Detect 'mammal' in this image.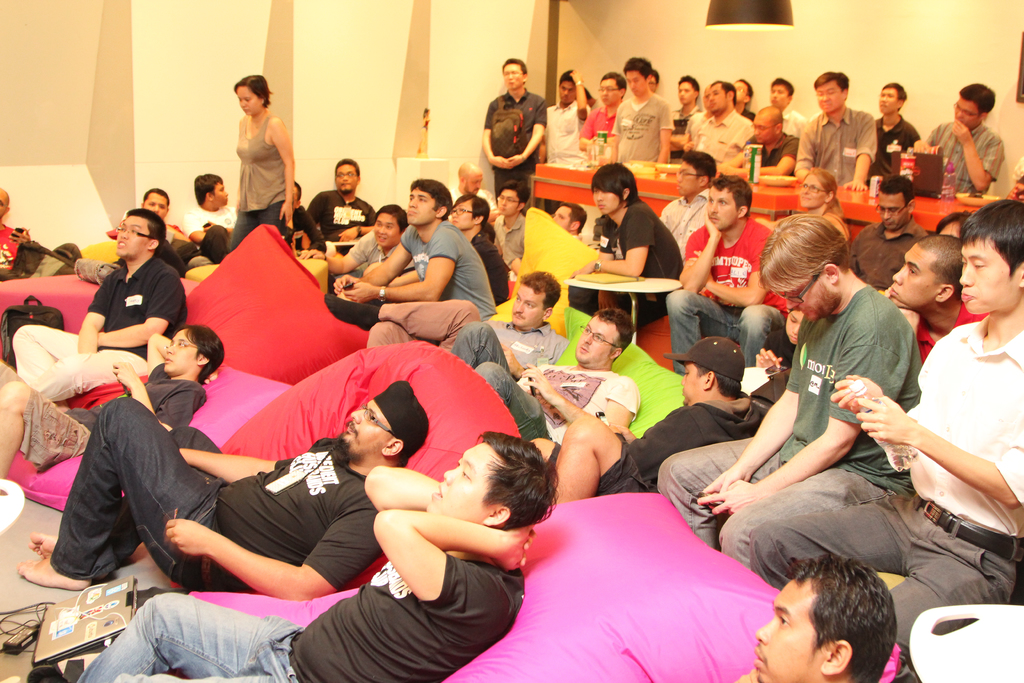
Detection: locate(890, 231, 989, 361).
